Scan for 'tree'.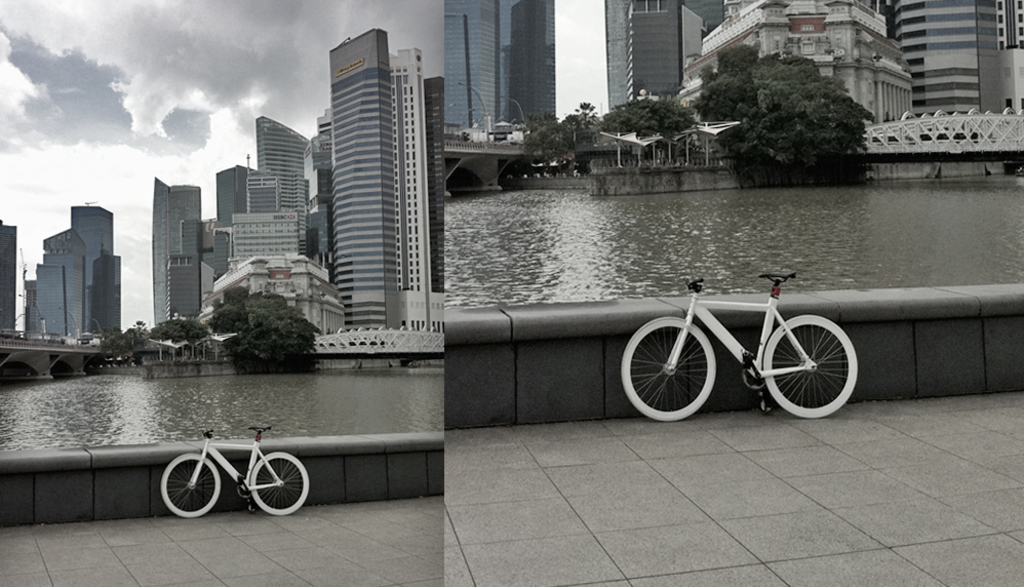
Scan result: x1=603, y1=97, x2=694, y2=132.
